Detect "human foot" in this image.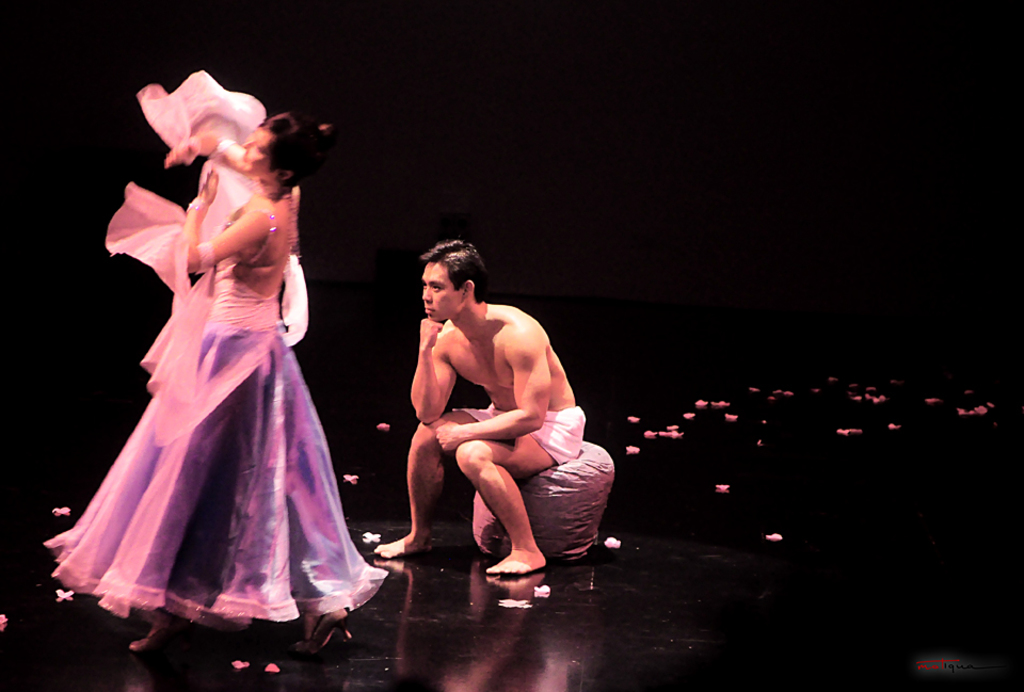
Detection: bbox(480, 533, 554, 575).
